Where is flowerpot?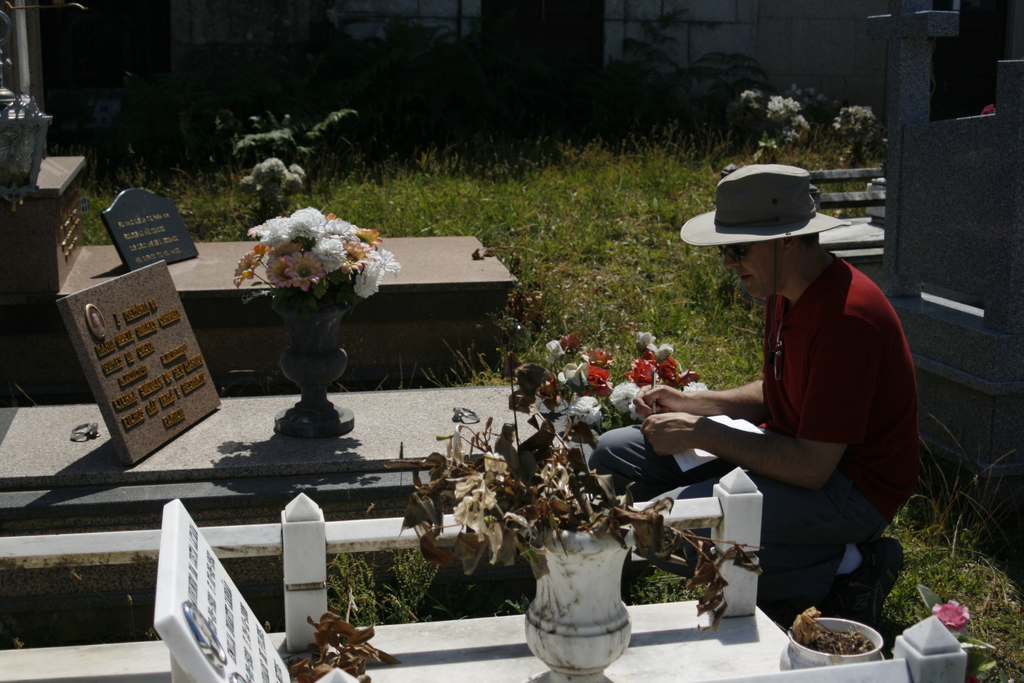
region(273, 314, 360, 439).
